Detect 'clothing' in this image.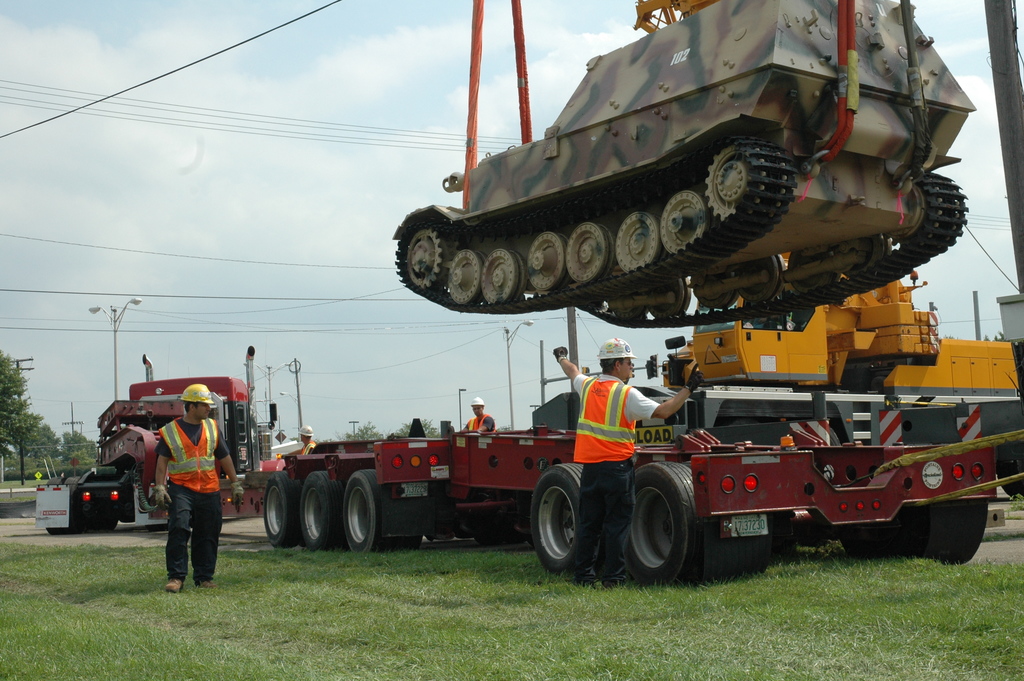
Detection: x1=573 y1=375 x2=662 y2=578.
